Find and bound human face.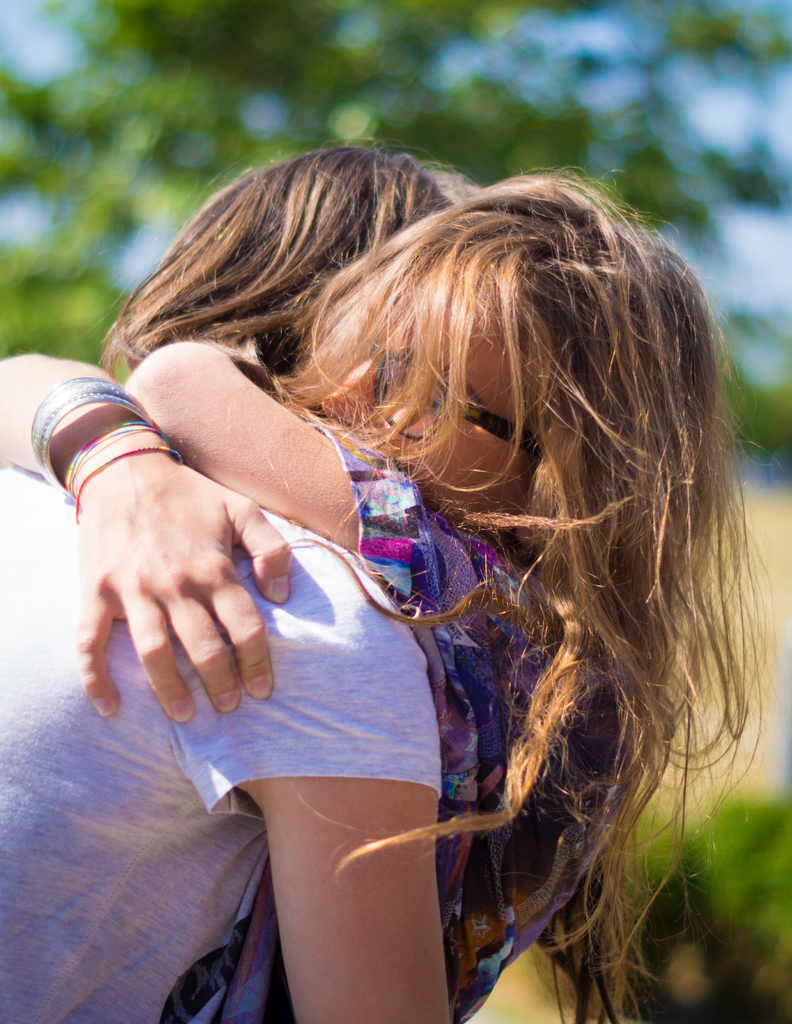
Bound: bbox=[315, 270, 542, 548].
